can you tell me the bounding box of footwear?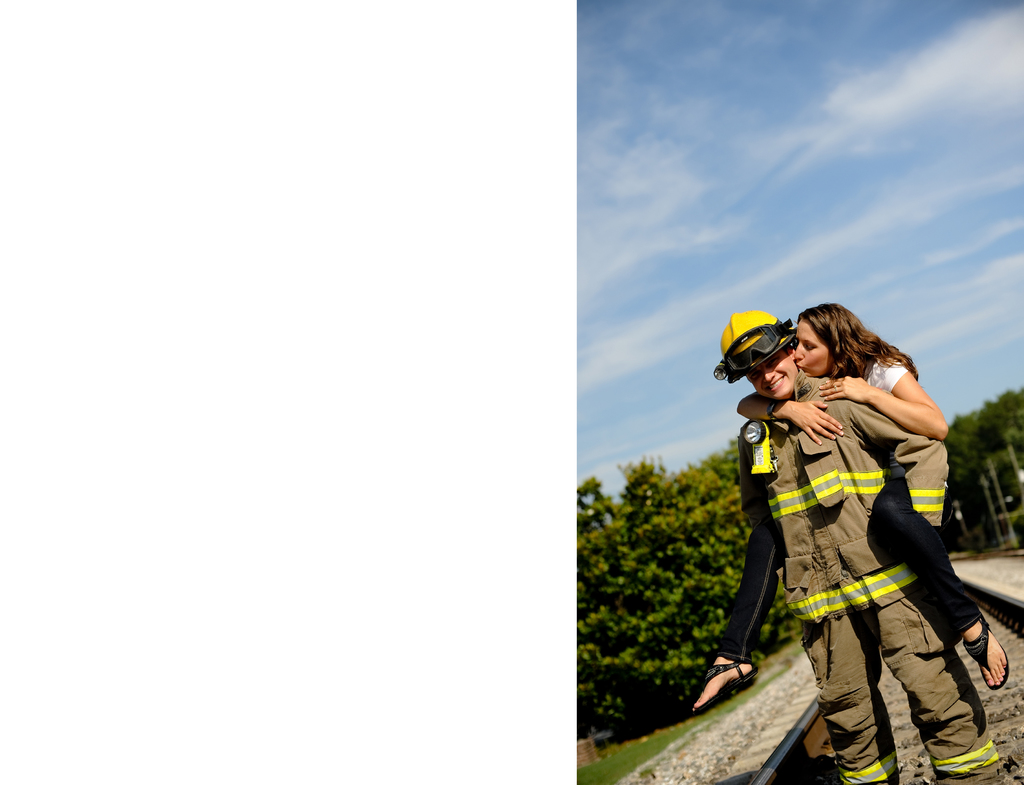
box=[959, 615, 1012, 690].
